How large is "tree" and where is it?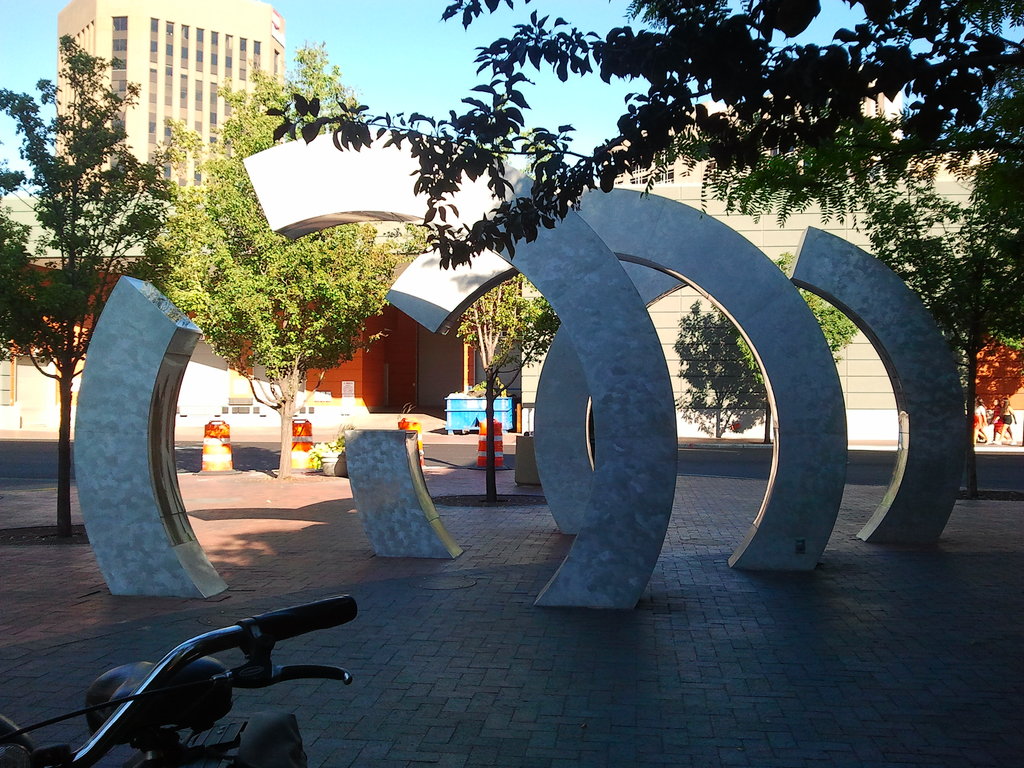
Bounding box: (734,246,858,446).
